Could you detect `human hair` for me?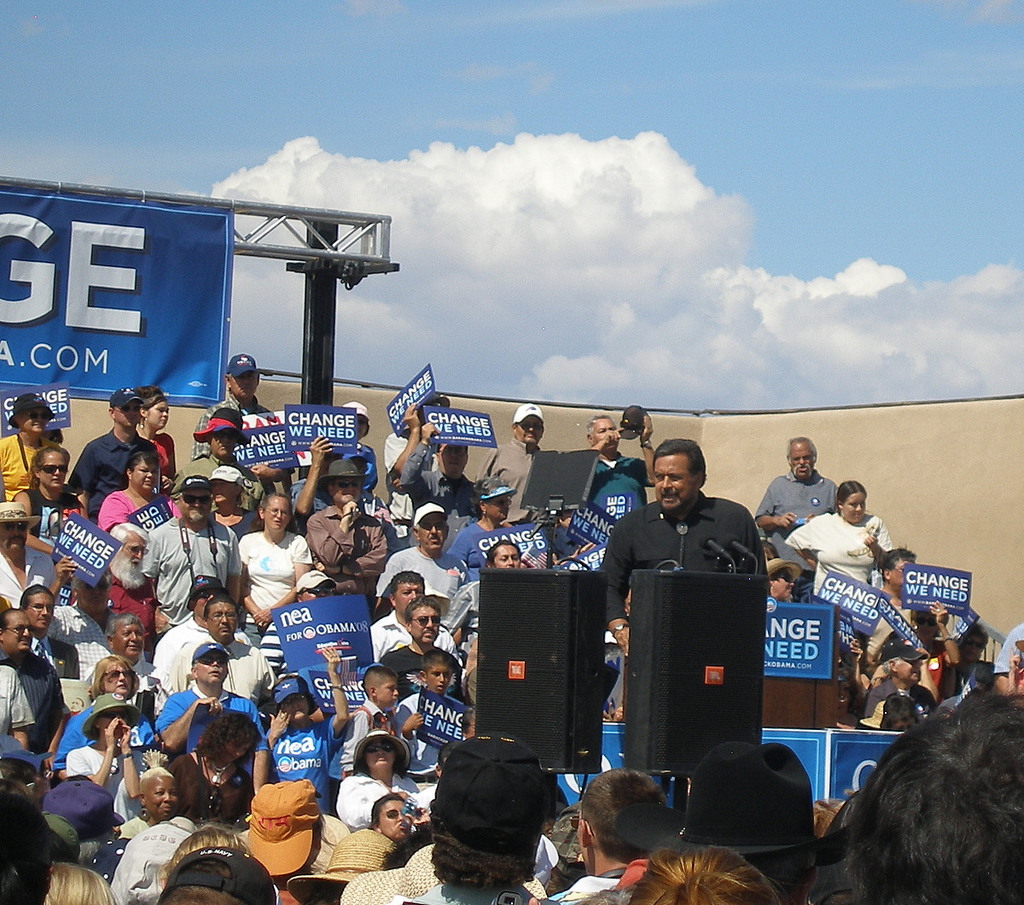
Detection result: <region>30, 442, 71, 488</region>.
